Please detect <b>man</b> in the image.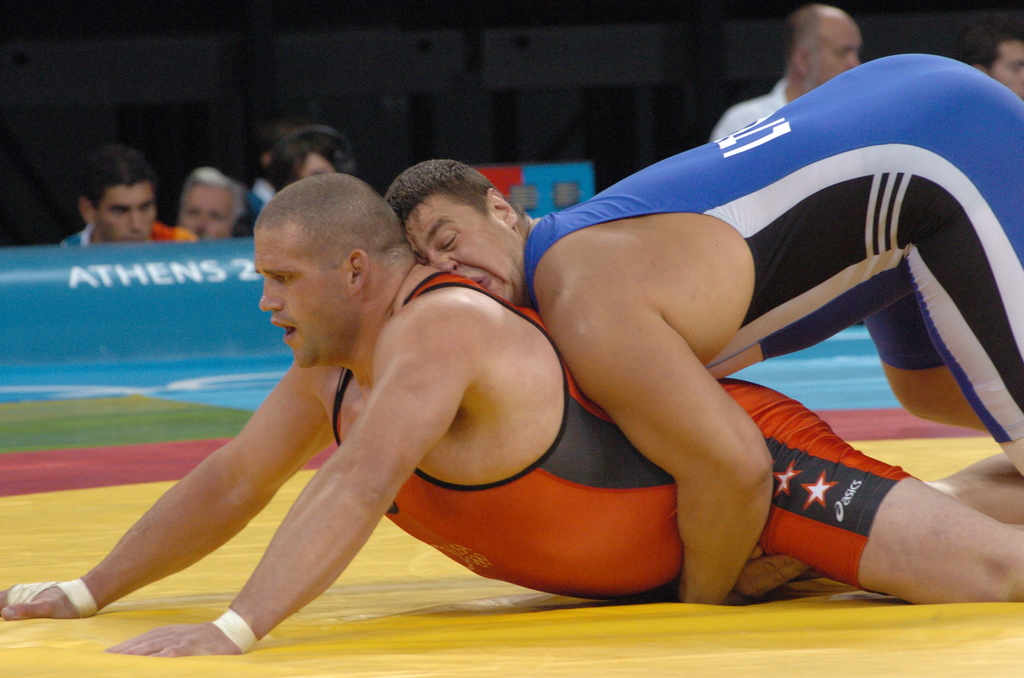
{"left": 955, "top": 8, "right": 1023, "bottom": 97}.
